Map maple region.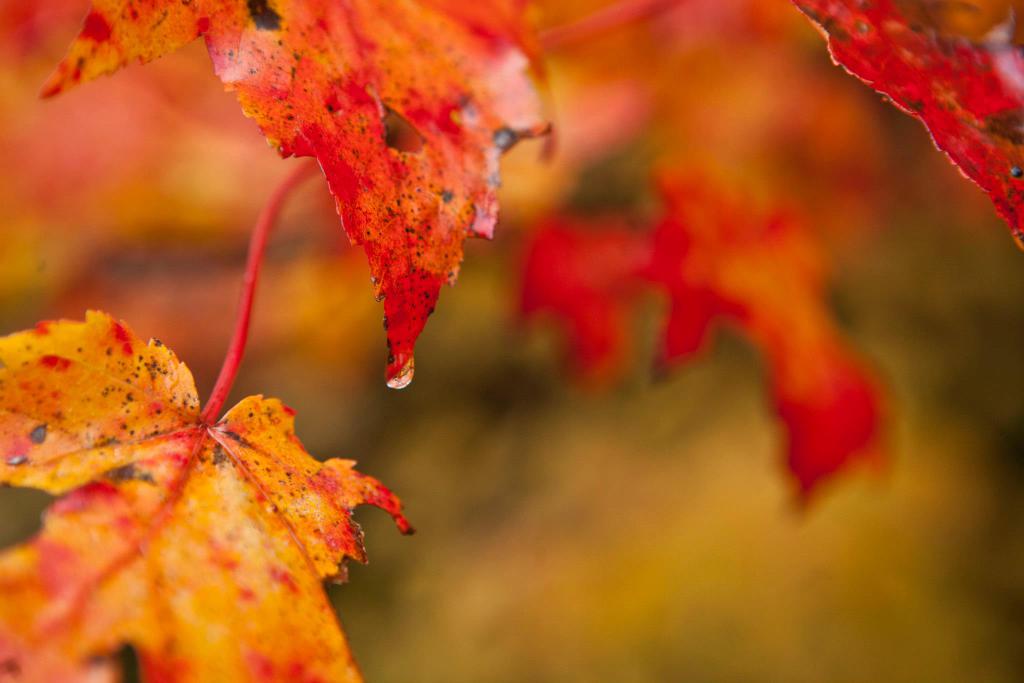
Mapped to [0, 0, 1023, 682].
